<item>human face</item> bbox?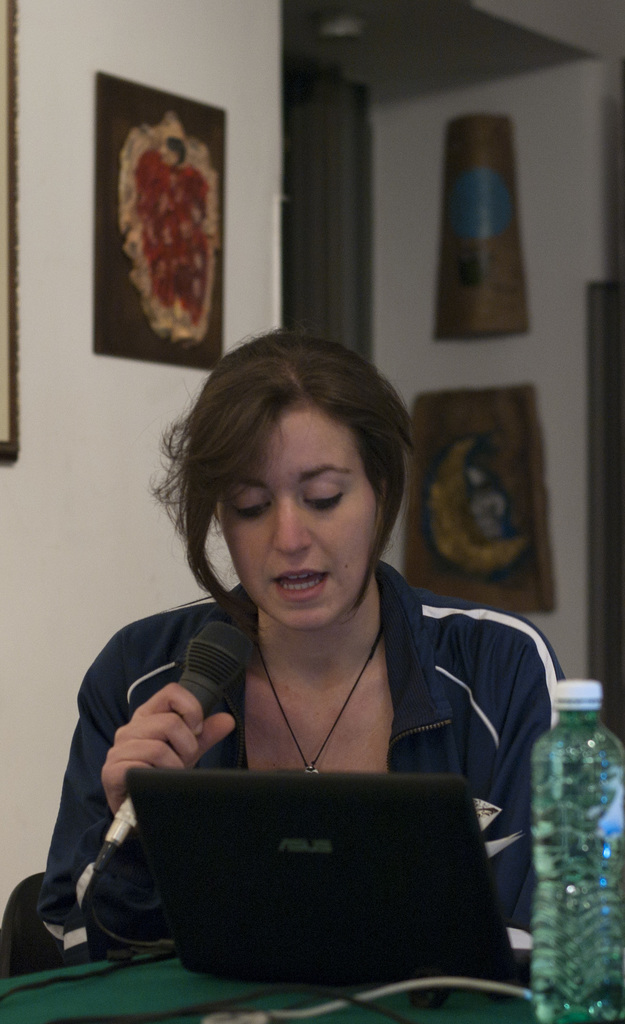
pyautogui.locateOnScreen(214, 413, 379, 639)
